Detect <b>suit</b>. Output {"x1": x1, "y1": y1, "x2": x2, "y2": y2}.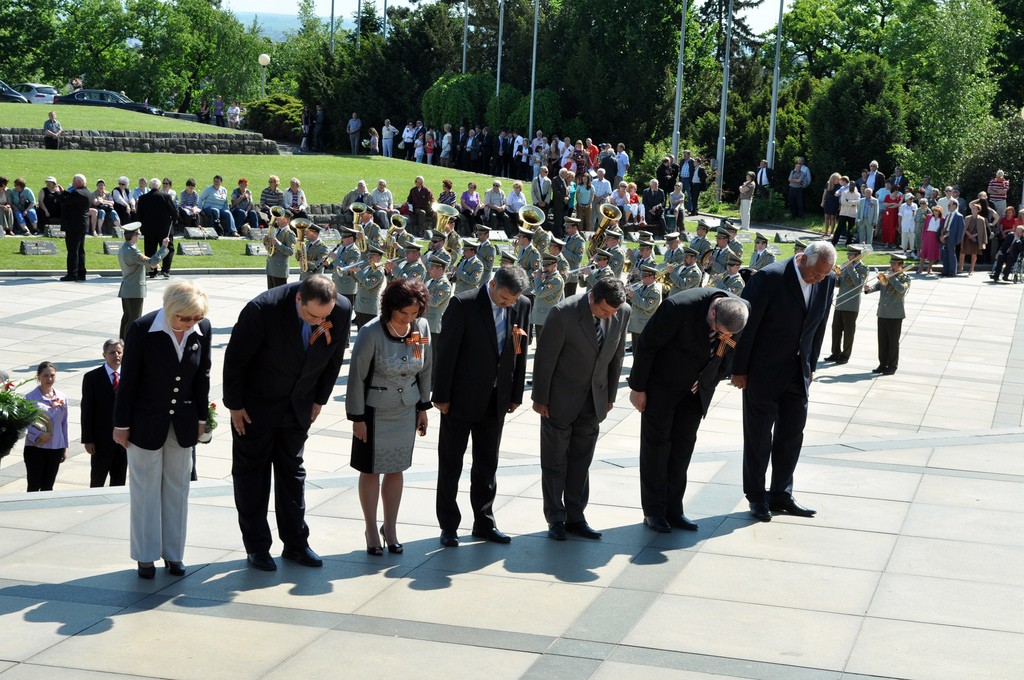
{"x1": 940, "y1": 210, "x2": 962, "y2": 271}.
